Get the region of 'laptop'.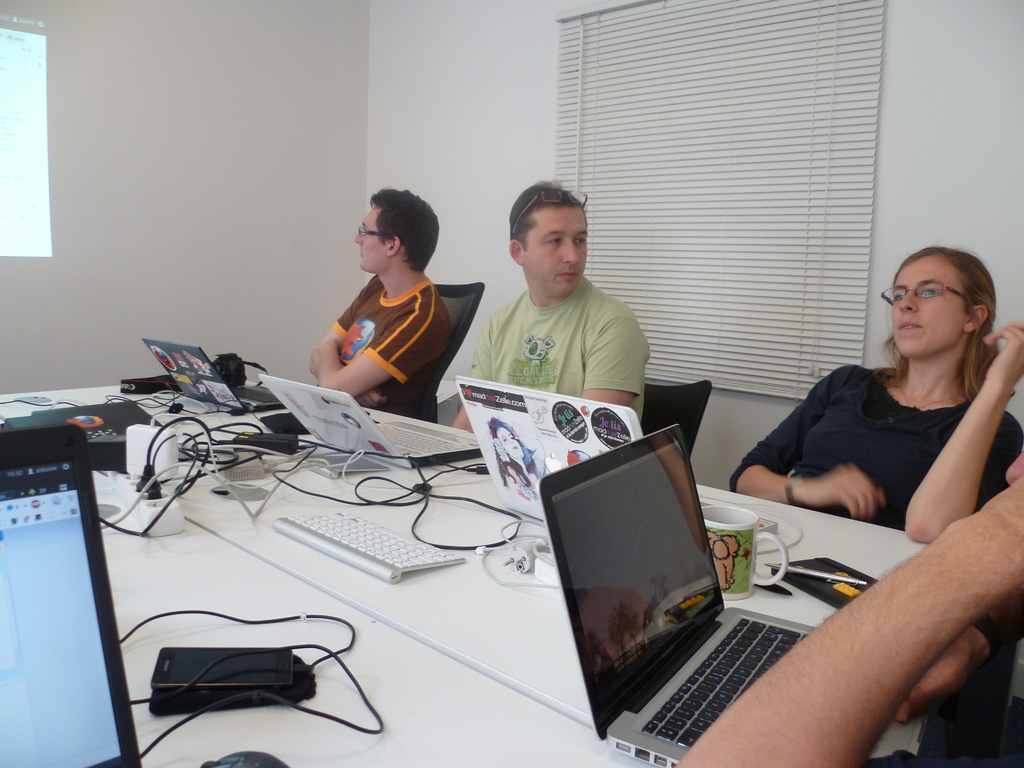
detection(531, 408, 861, 765).
